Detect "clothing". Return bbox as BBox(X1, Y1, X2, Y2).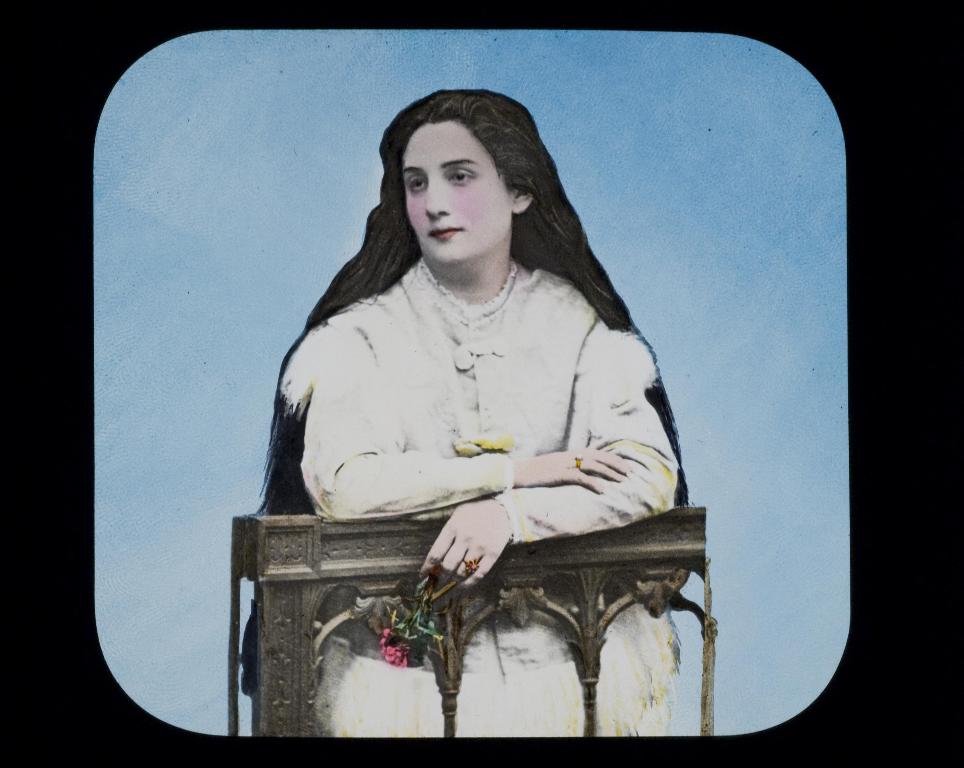
BBox(245, 175, 701, 648).
